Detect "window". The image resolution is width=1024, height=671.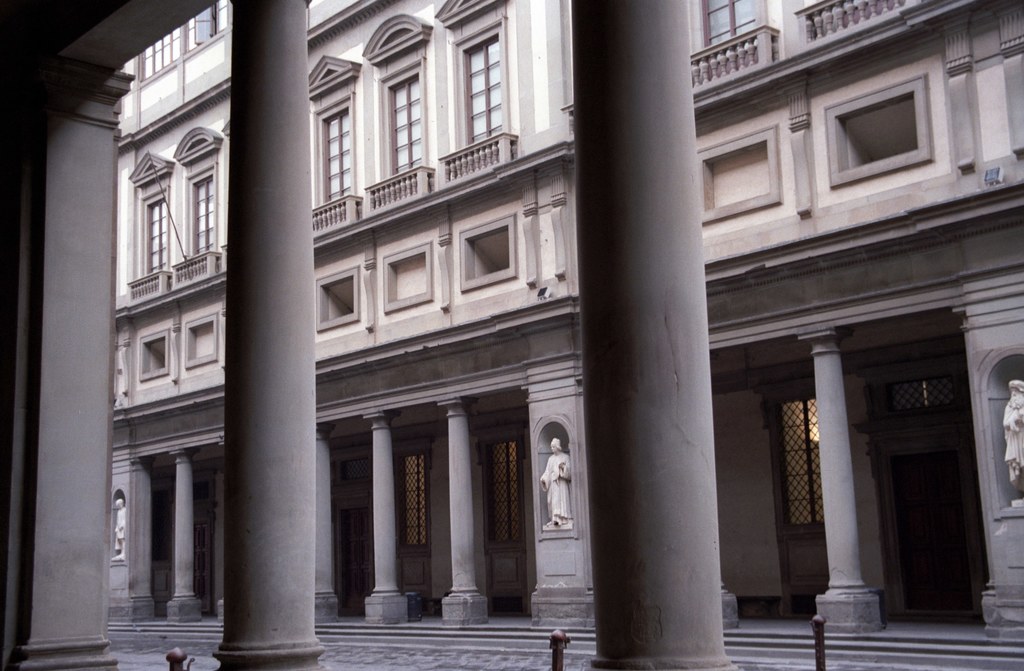
region(468, 36, 505, 147).
